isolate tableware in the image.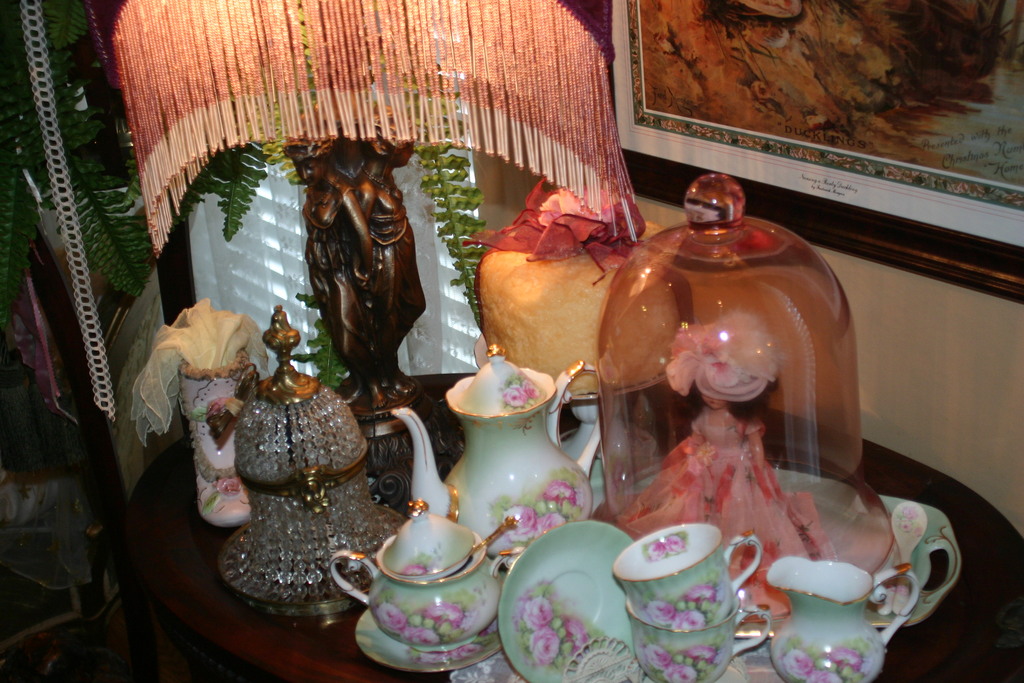
Isolated region: 620, 522, 759, 671.
